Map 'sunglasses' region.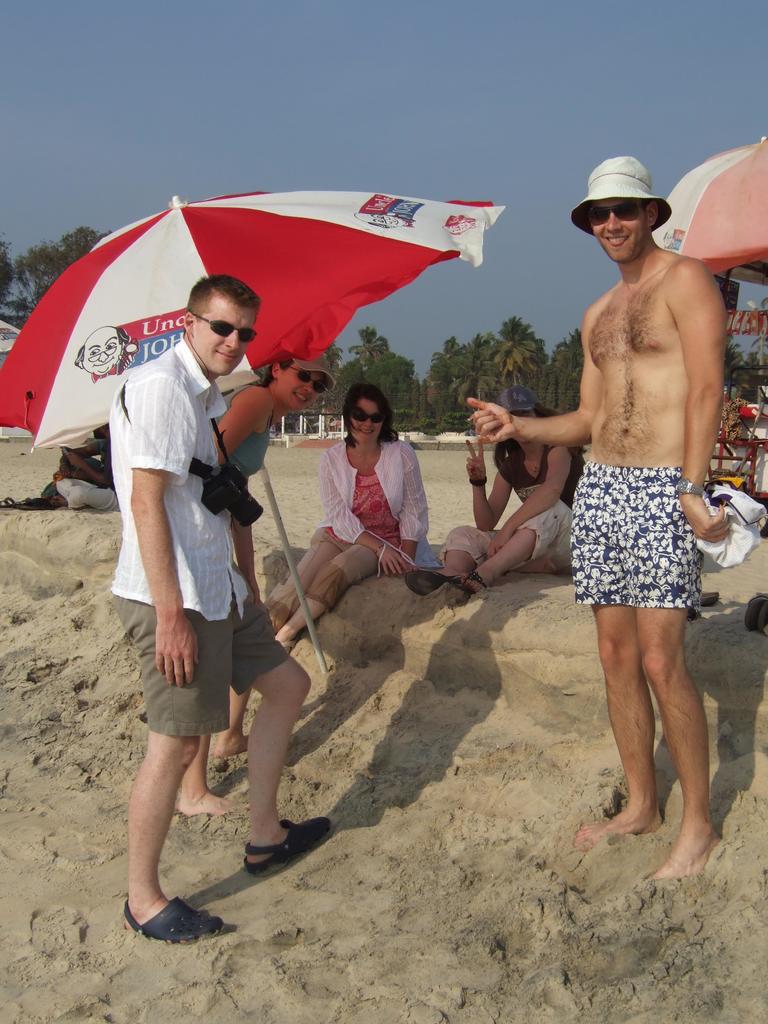
Mapped to 285, 366, 326, 392.
